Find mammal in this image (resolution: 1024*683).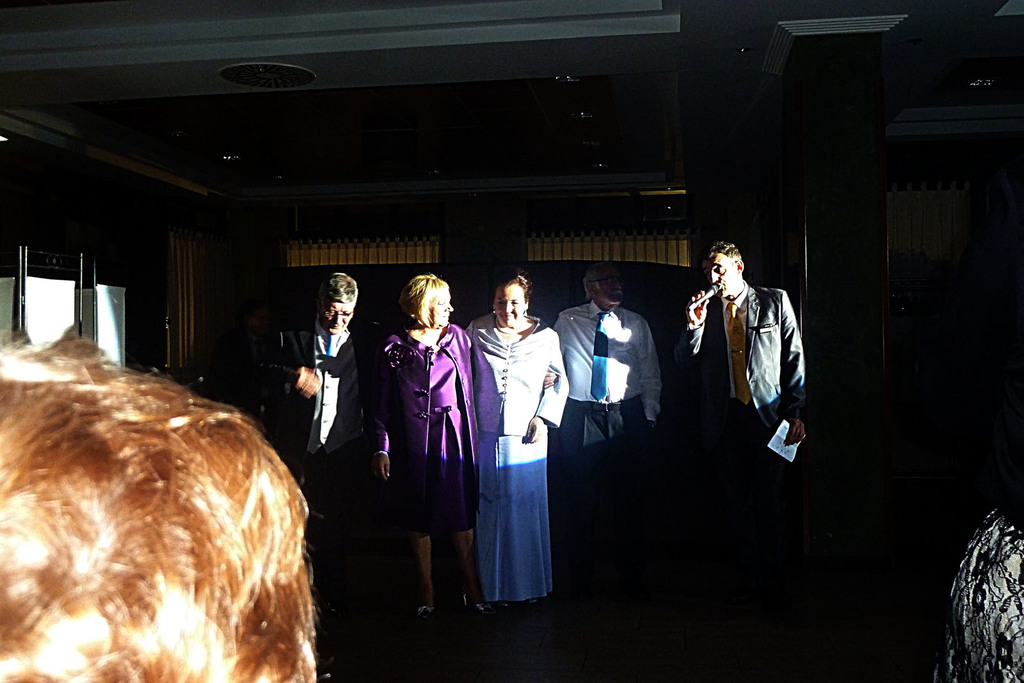
select_region(464, 268, 572, 616).
